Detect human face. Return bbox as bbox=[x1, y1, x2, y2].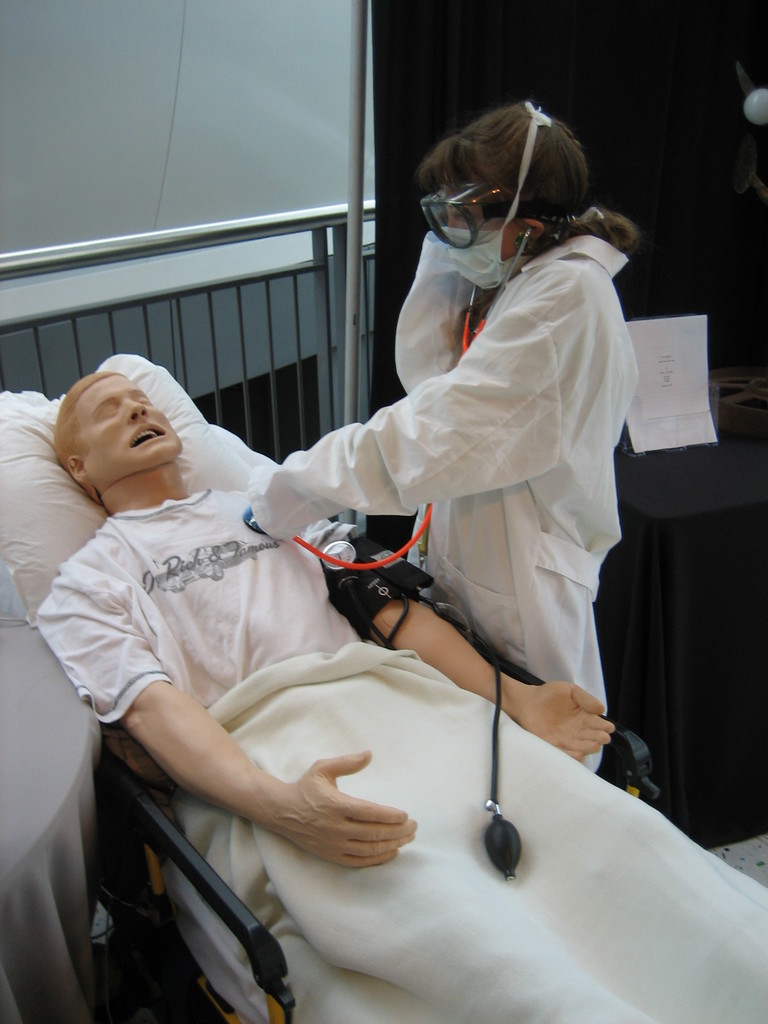
bbox=[79, 375, 184, 476].
